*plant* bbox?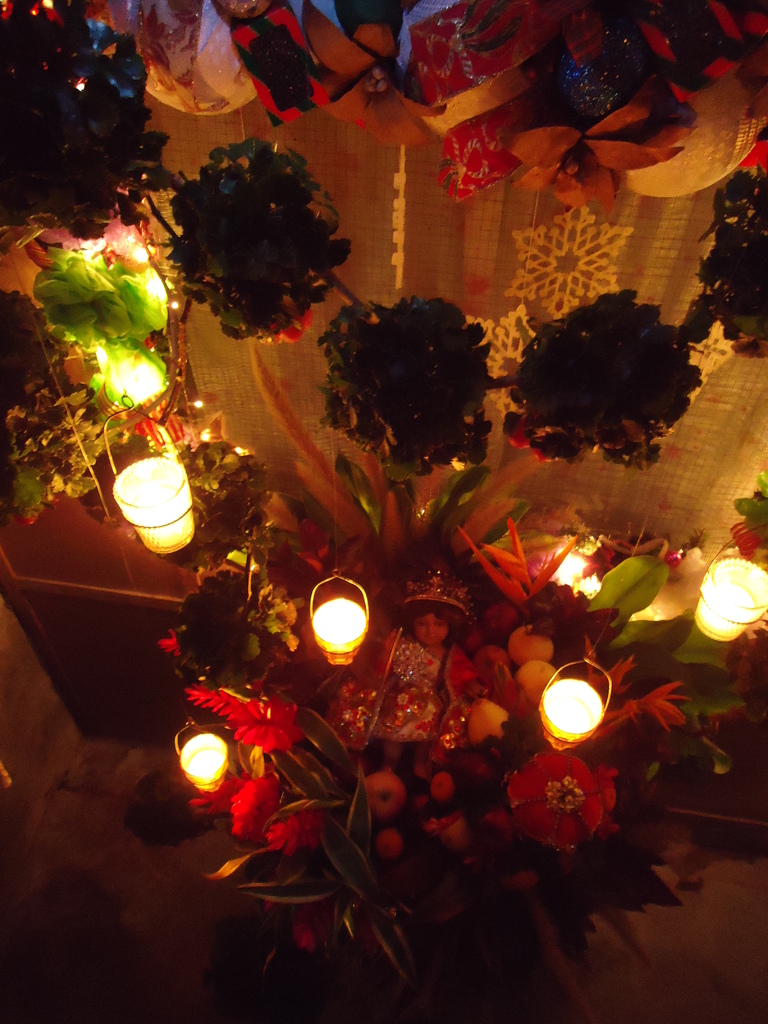
<bbox>0, 4, 200, 250</bbox>
